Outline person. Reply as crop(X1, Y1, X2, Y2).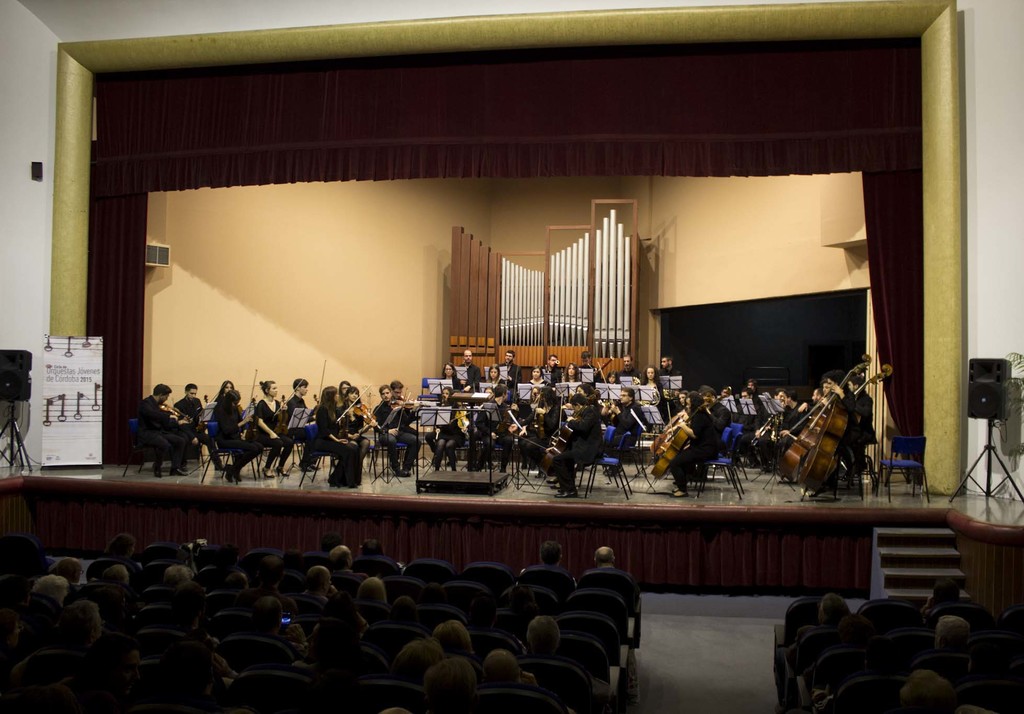
crop(826, 364, 863, 494).
